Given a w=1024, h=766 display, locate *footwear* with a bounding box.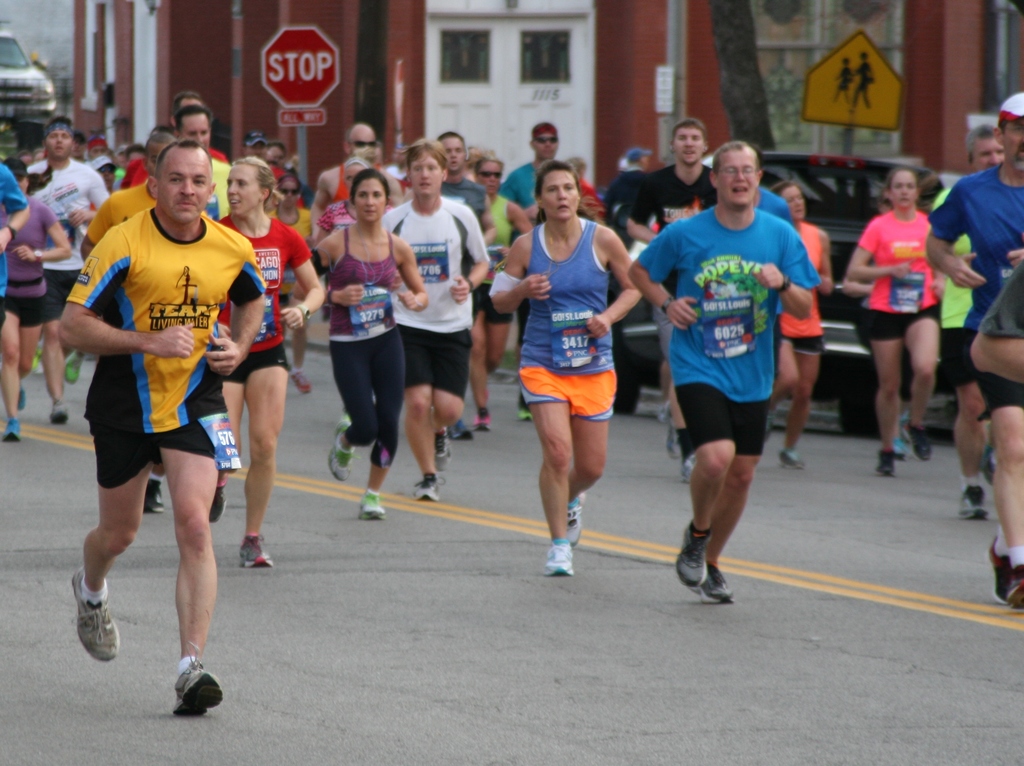
Located: region(435, 432, 456, 467).
